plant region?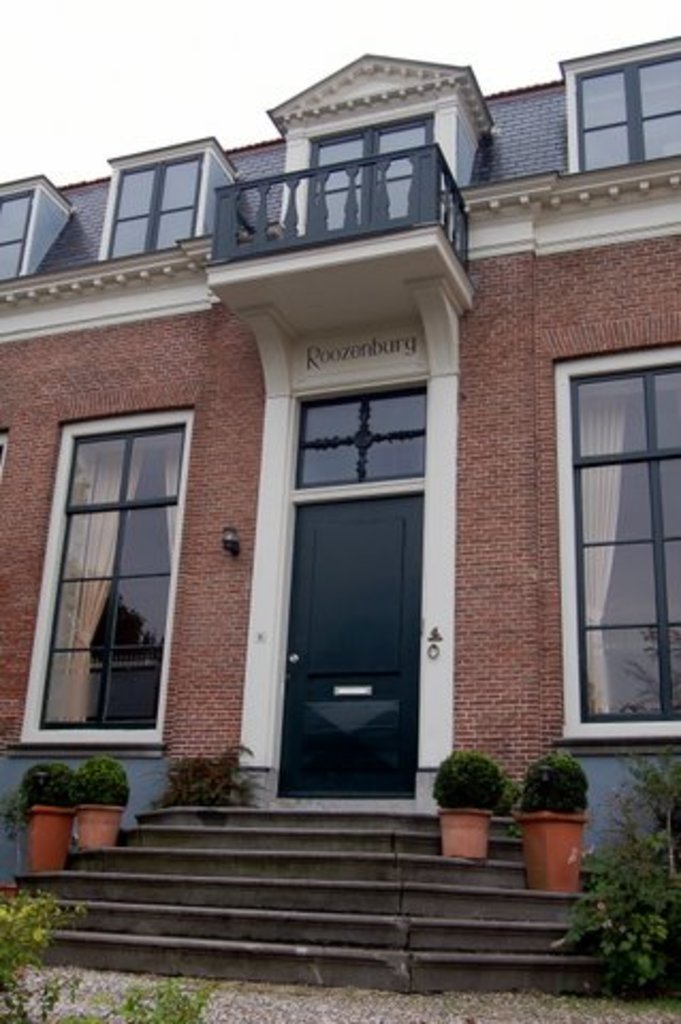
region(100, 962, 226, 1022)
